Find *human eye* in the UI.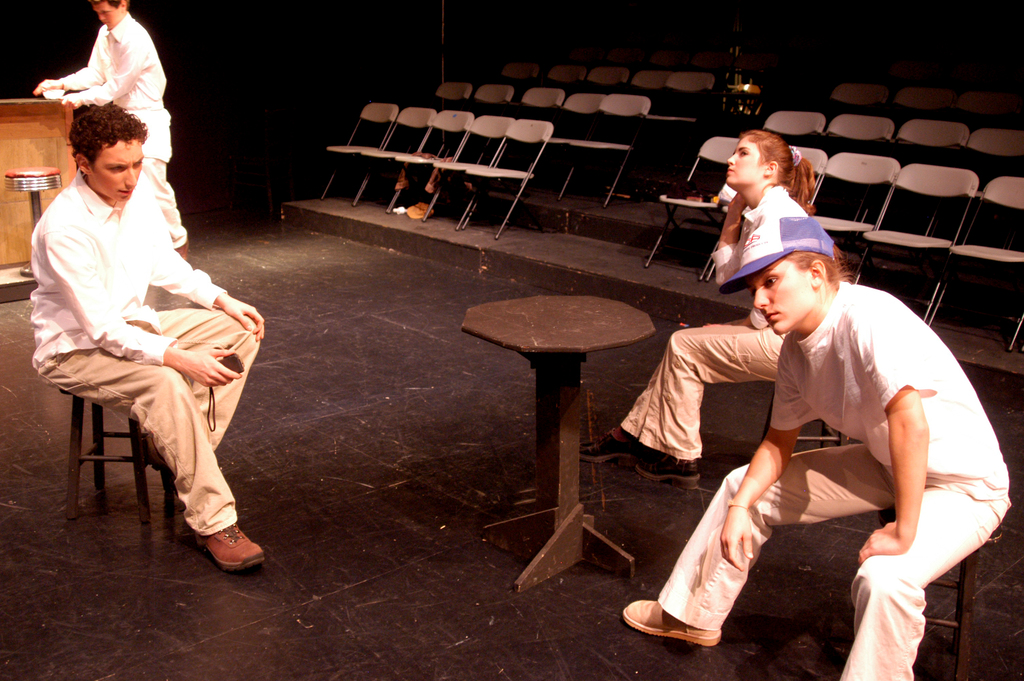
UI element at locate(737, 149, 750, 160).
